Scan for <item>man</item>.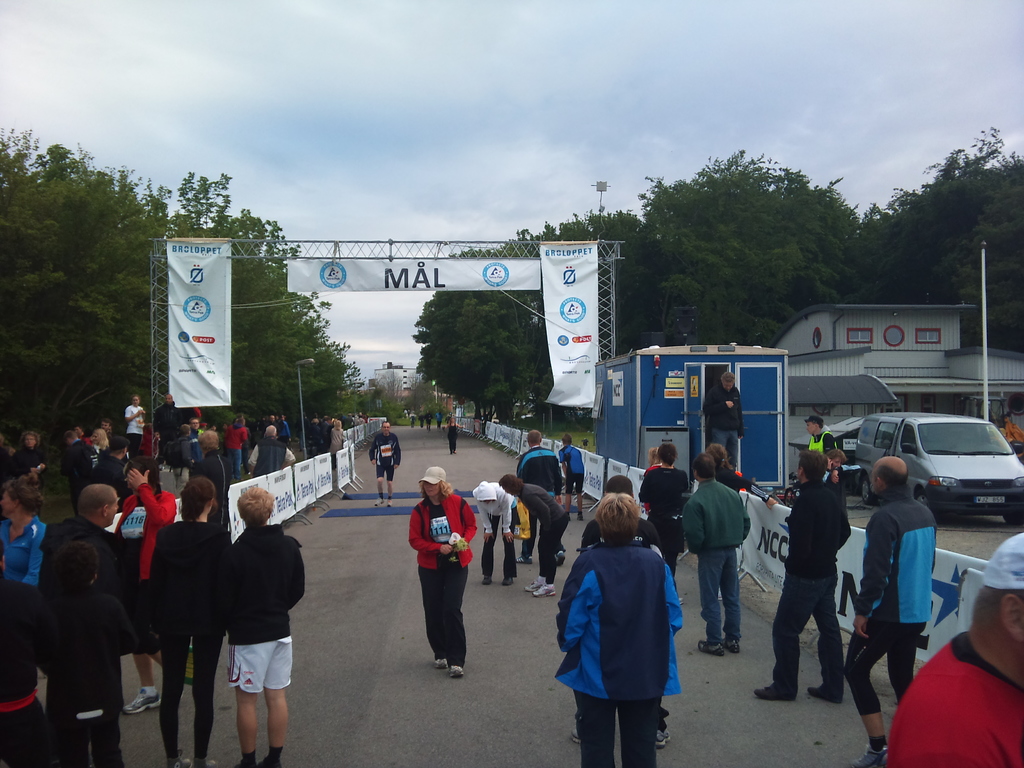
Scan result: (x1=684, y1=450, x2=758, y2=645).
